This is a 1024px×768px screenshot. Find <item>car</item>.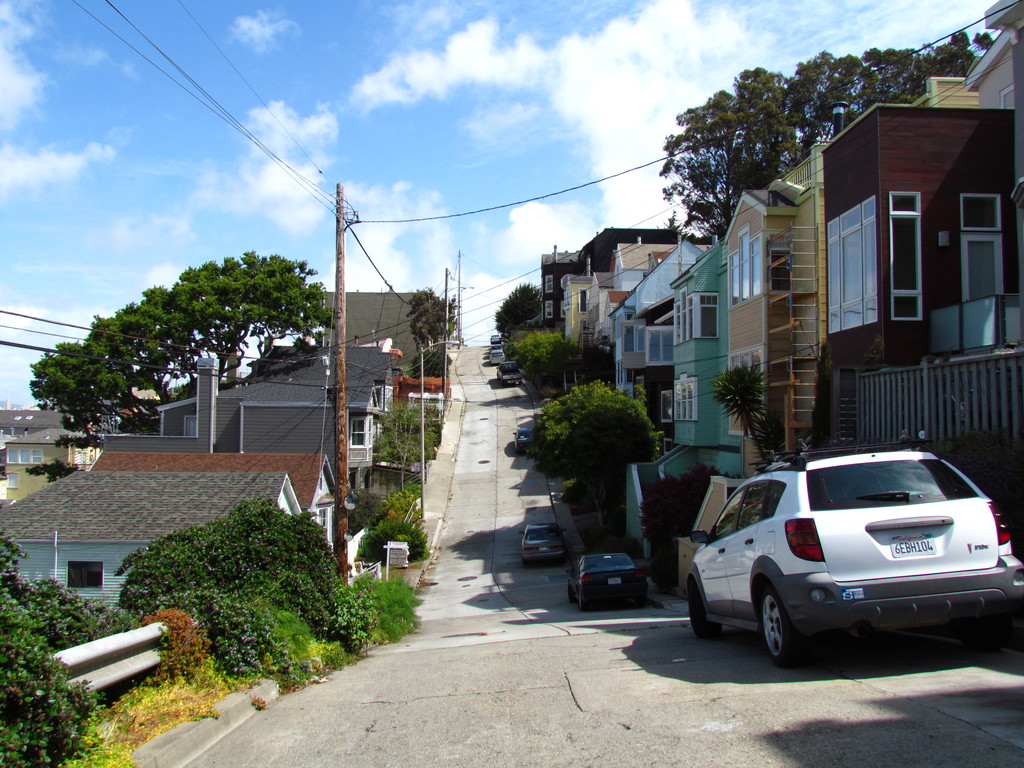
Bounding box: bbox=[513, 520, 566, 563].
